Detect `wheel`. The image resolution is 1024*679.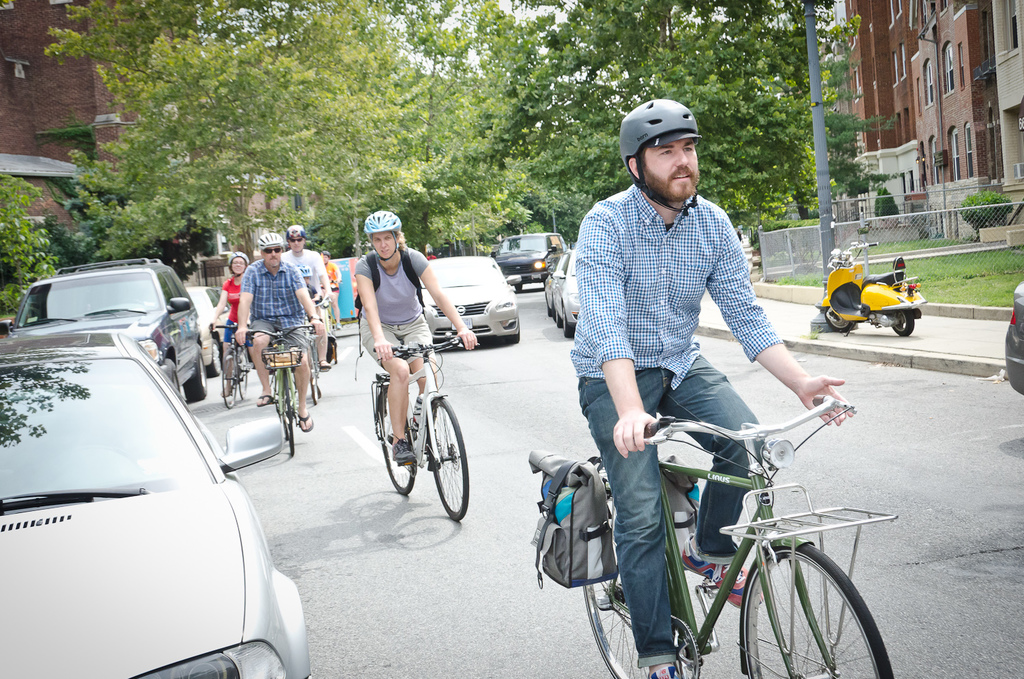
378 389 413 495.
